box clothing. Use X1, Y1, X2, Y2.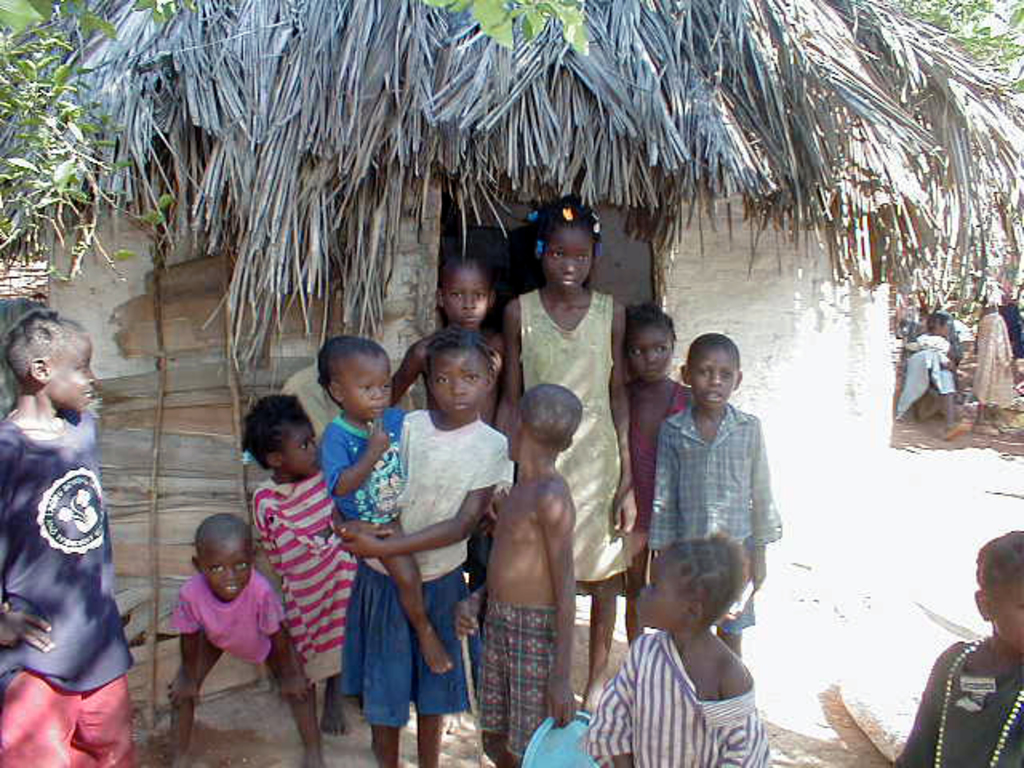
178, 576, 280, 664.
